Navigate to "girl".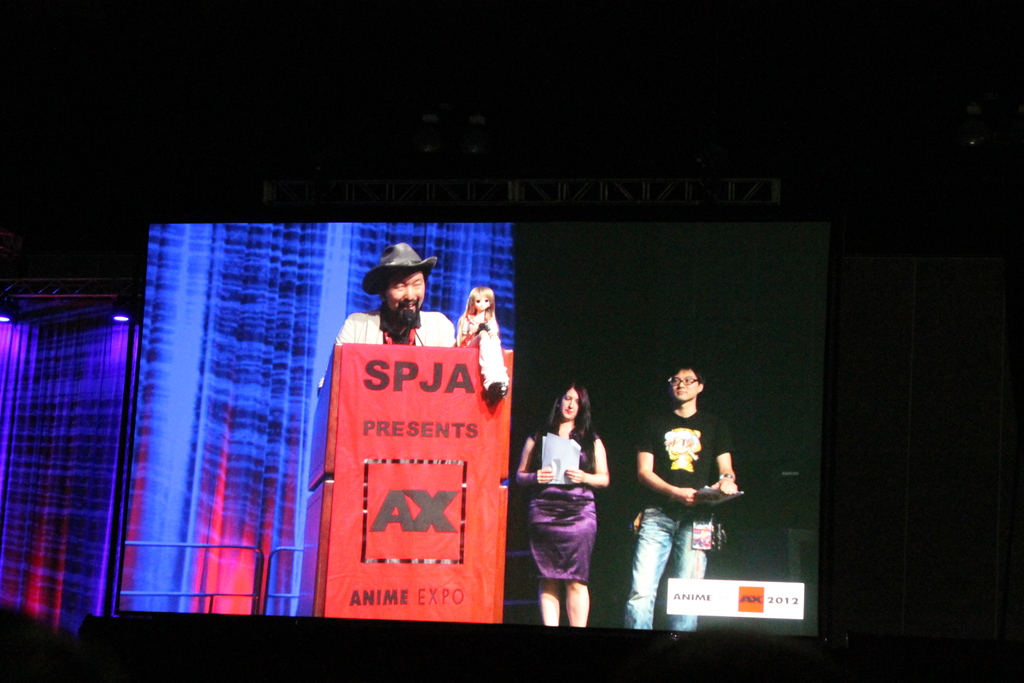
Navigation target: l=458, t=290, r=504, b=394.
